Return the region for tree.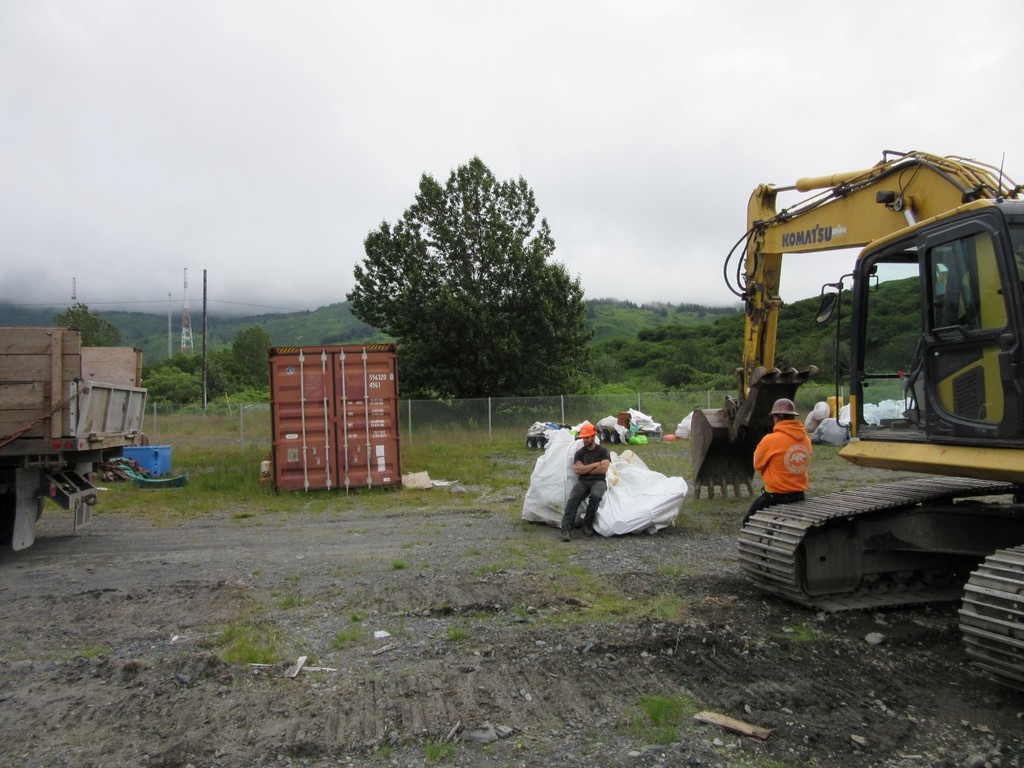
left=47, top=303, right=105, bottom=355.
